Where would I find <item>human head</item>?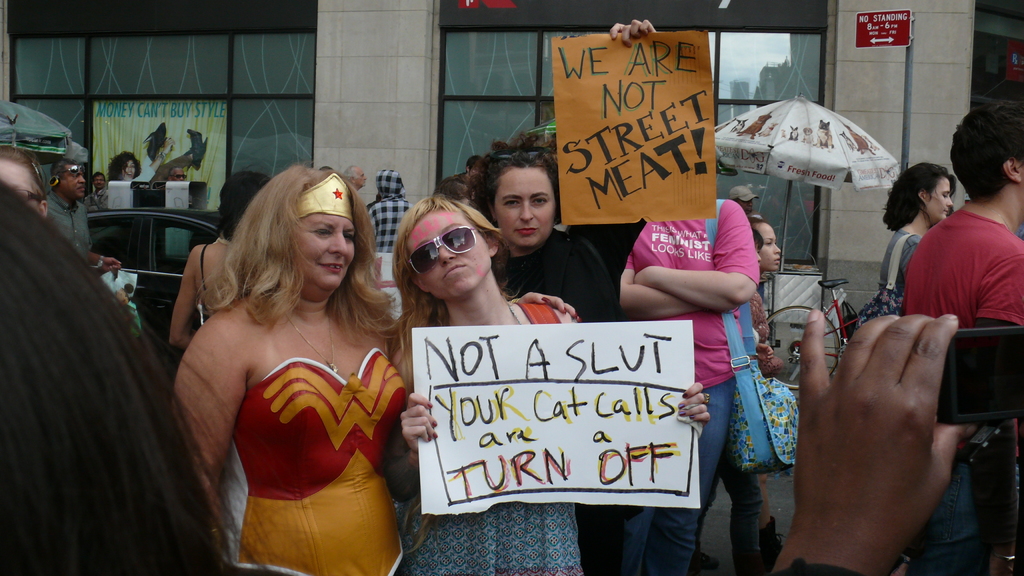
At bbox=[170, 166, 189, 182].
